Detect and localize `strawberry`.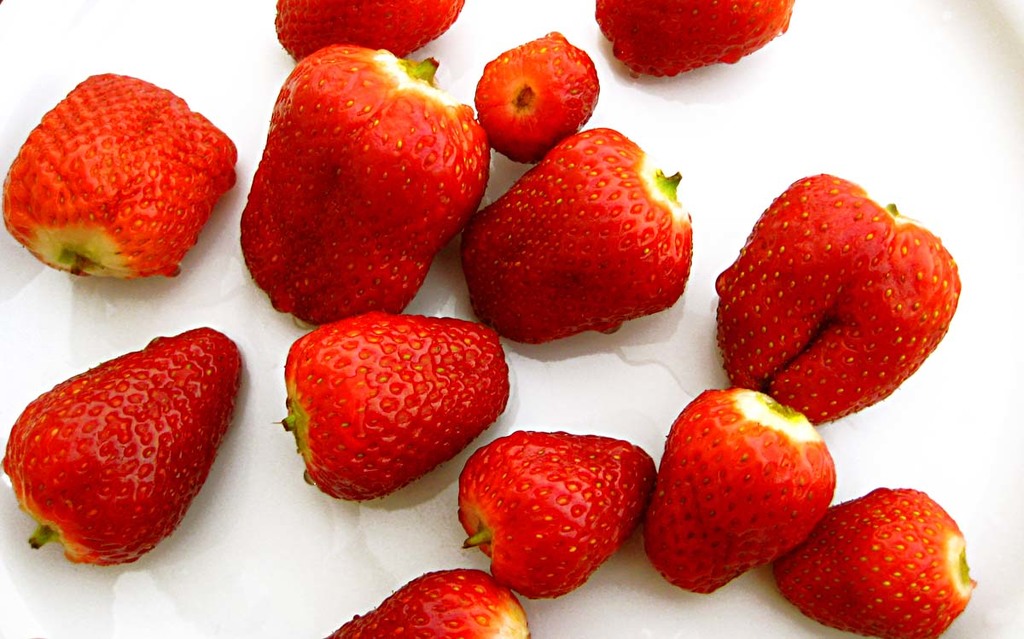
Localized at [283,311,512,501].
